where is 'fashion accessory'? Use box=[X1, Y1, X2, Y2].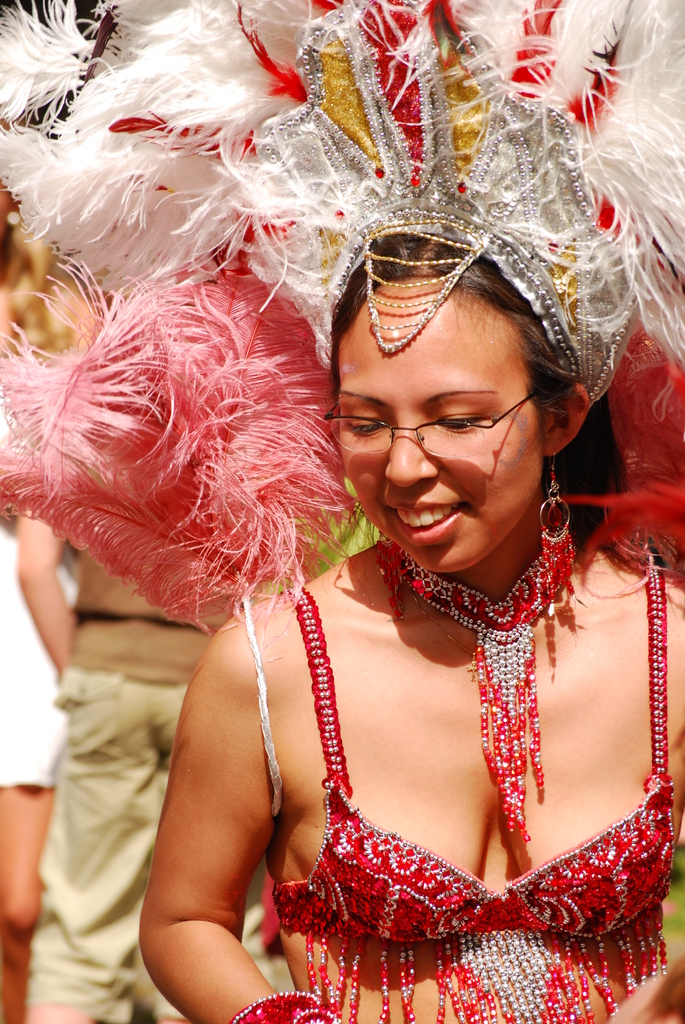
box=[0, 0, 684, 409].
